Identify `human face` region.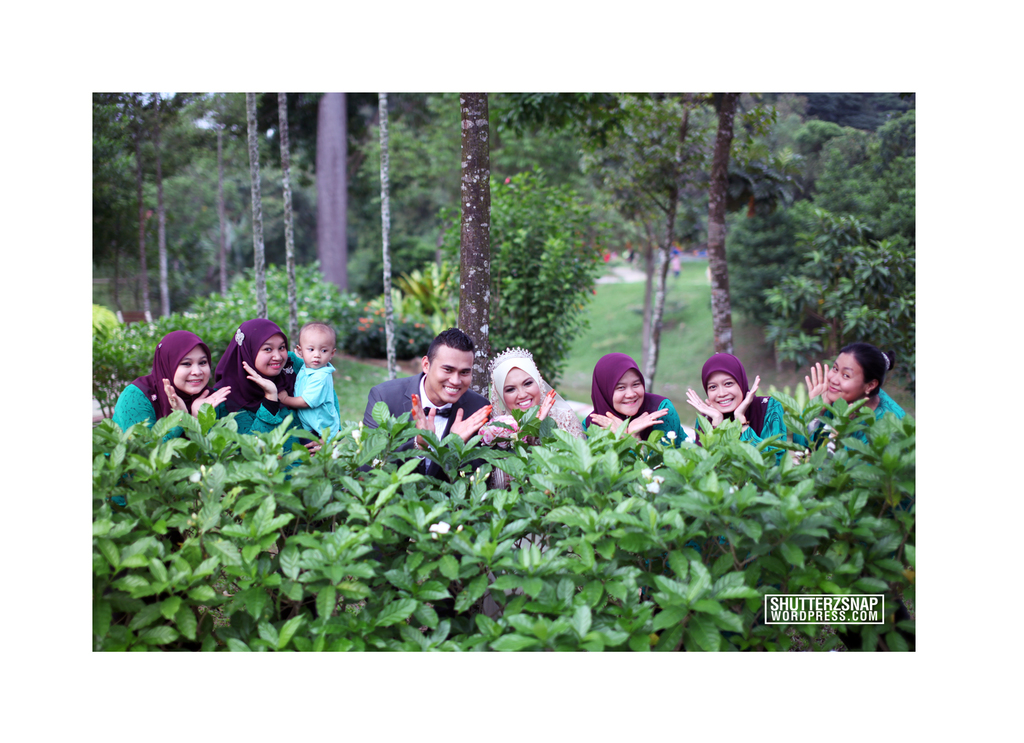
Region: 255/335/285/377.
